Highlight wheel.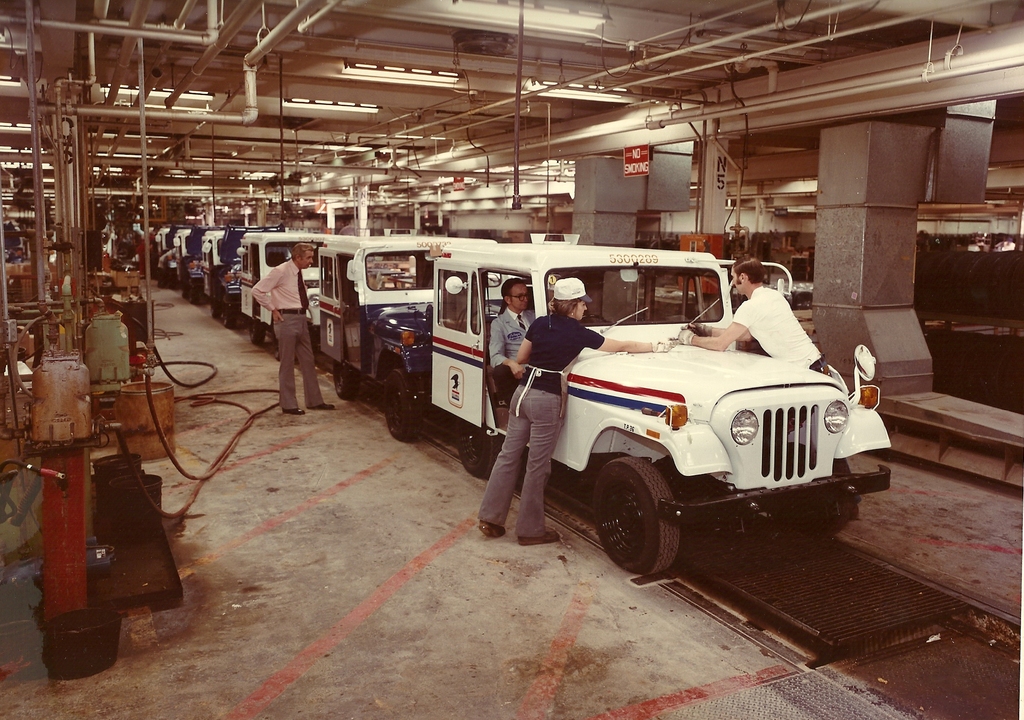
Highlighted region: (x1=207, y1=293, x2=220, y2=318).
